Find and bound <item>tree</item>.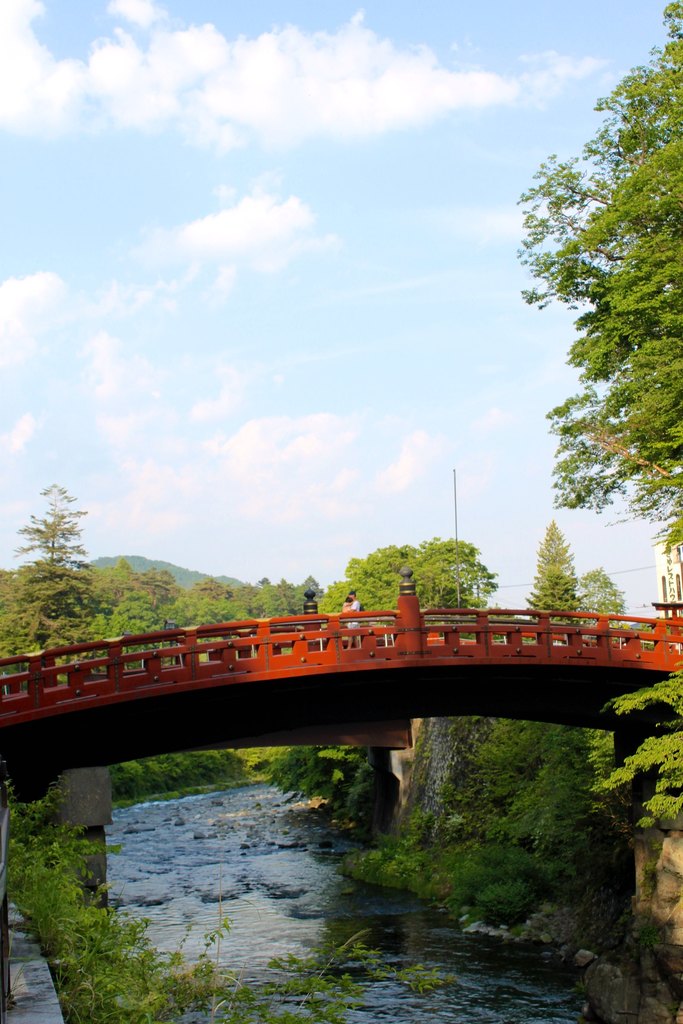
Bound: {"left": 521, "top": 0, "right": 682, "bottom": 531}.
